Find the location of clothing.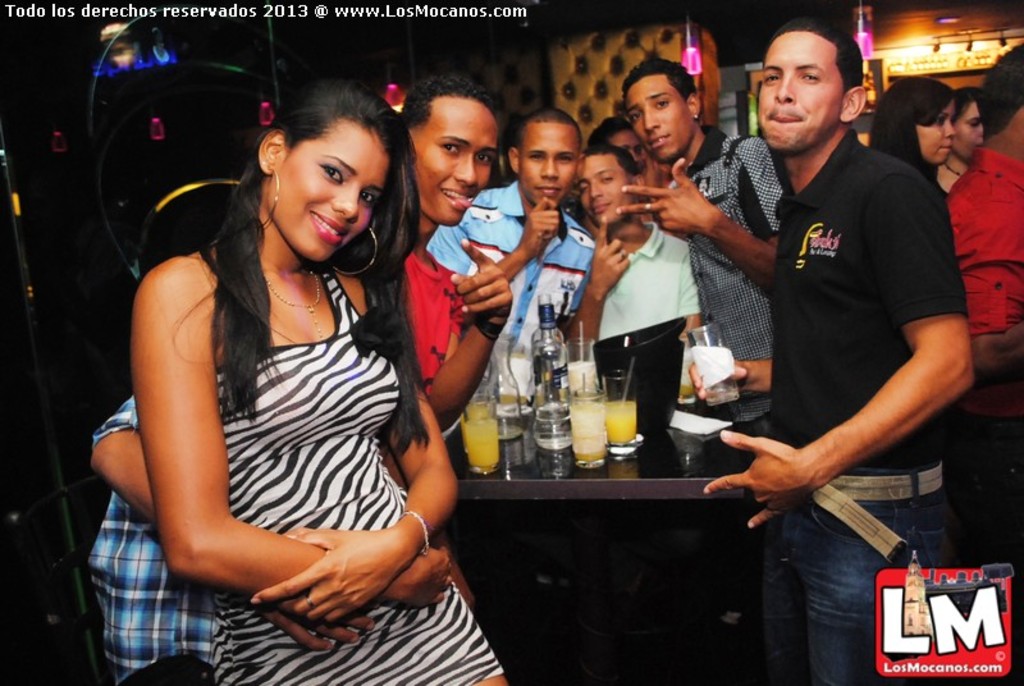
Location: rect(426, 175, 600, 424).
